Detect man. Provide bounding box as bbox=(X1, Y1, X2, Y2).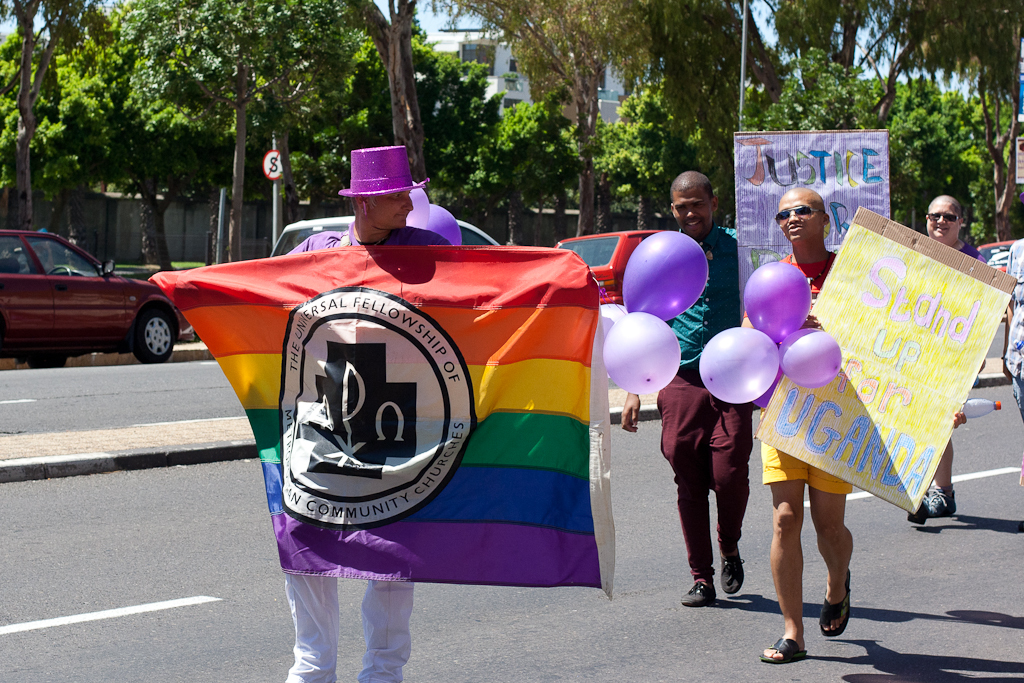
bbox=(906, 193, 989, 528).
